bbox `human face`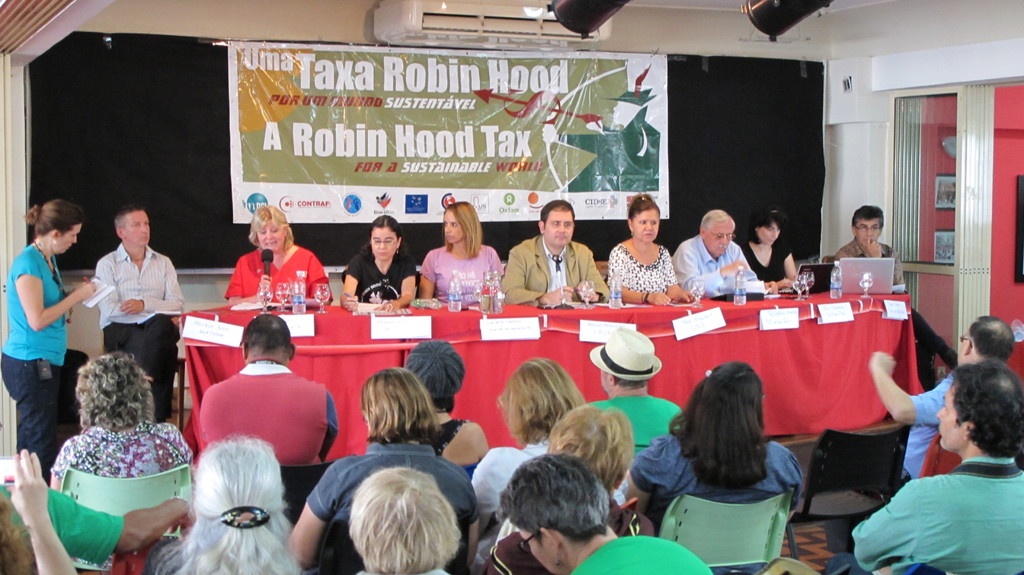
BBox(934, 381, 954, 448)
